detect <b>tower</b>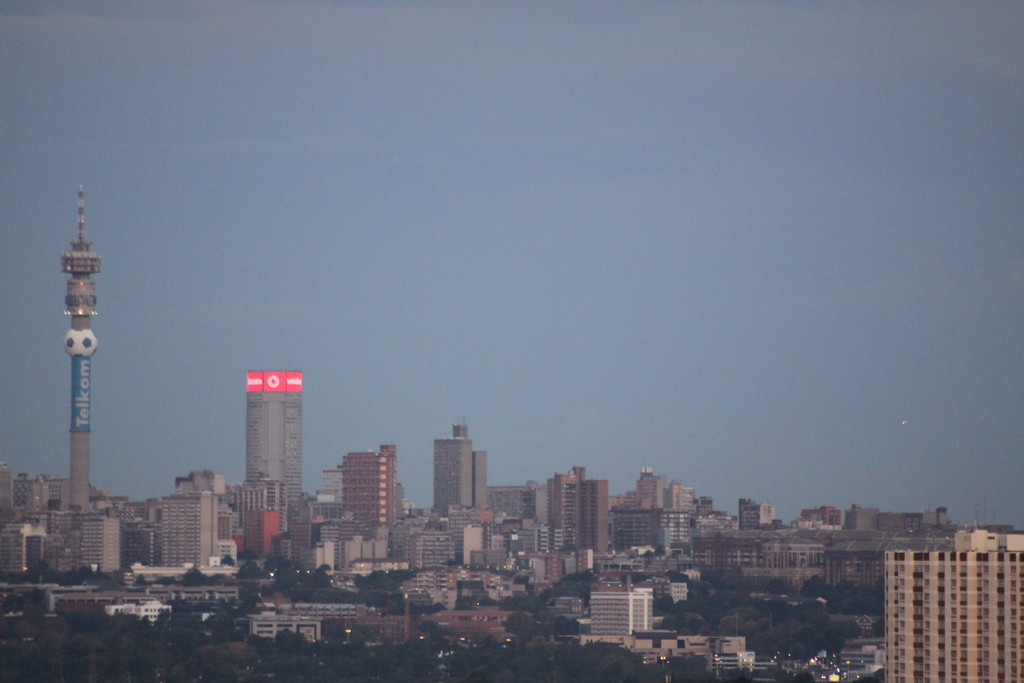
{"x1": 318, "y1": 444, "x2": 404, "y2": 528}
